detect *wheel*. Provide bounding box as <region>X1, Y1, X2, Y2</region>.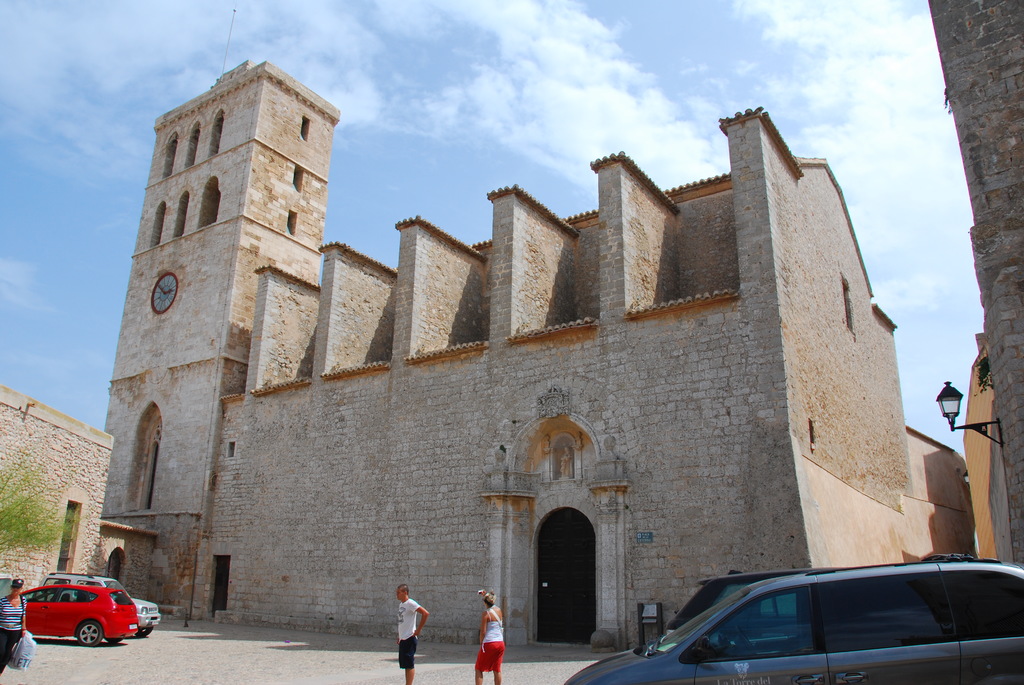
<region>136, 626, 151, 637</region>.
